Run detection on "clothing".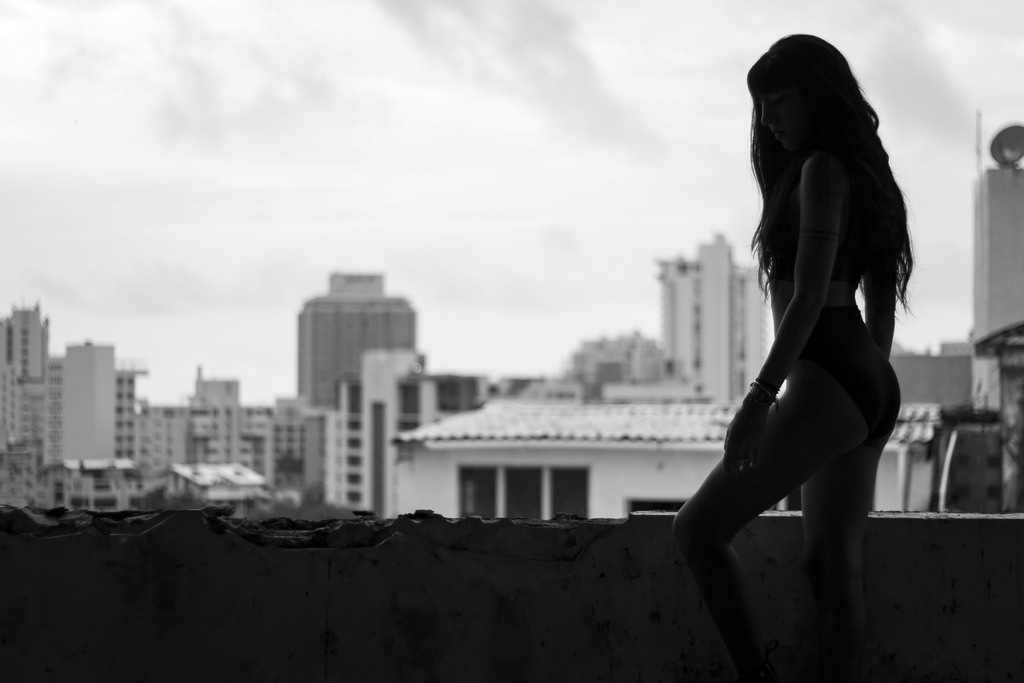
Result: detection(776, 201, 856, 289).
